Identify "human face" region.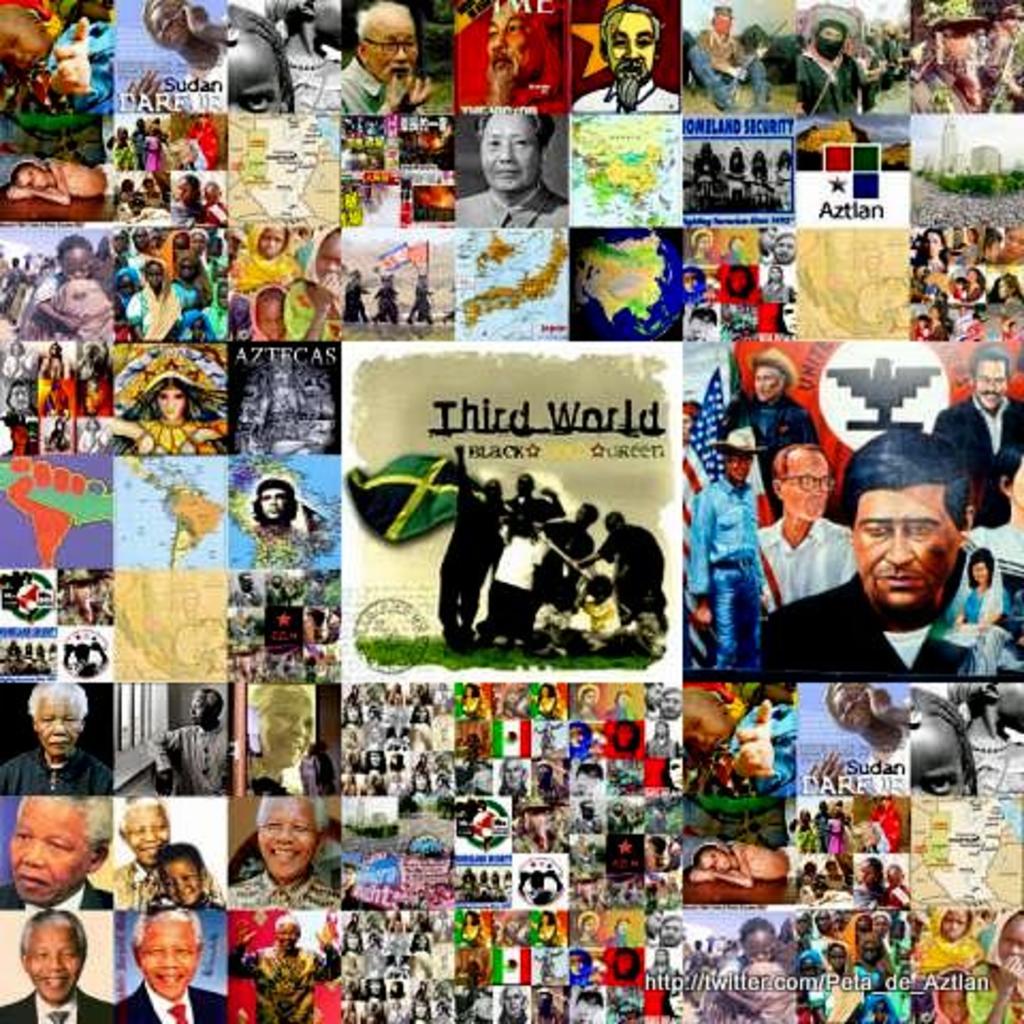
Region: locate(777, 444, 834, 521).
